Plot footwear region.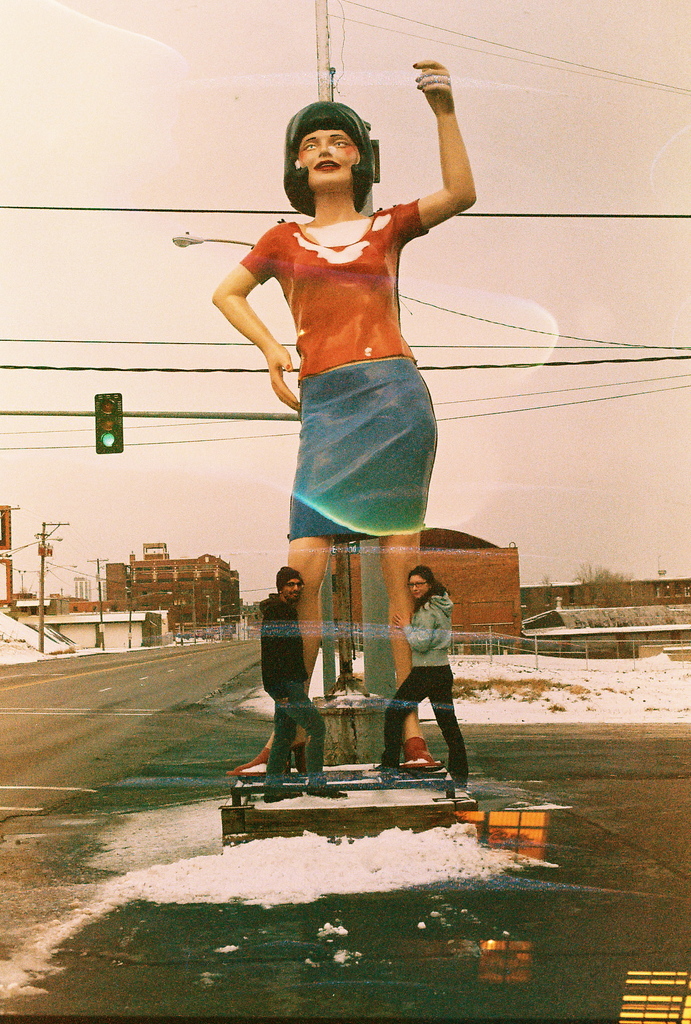
Plotted at 374:765:398:772.
